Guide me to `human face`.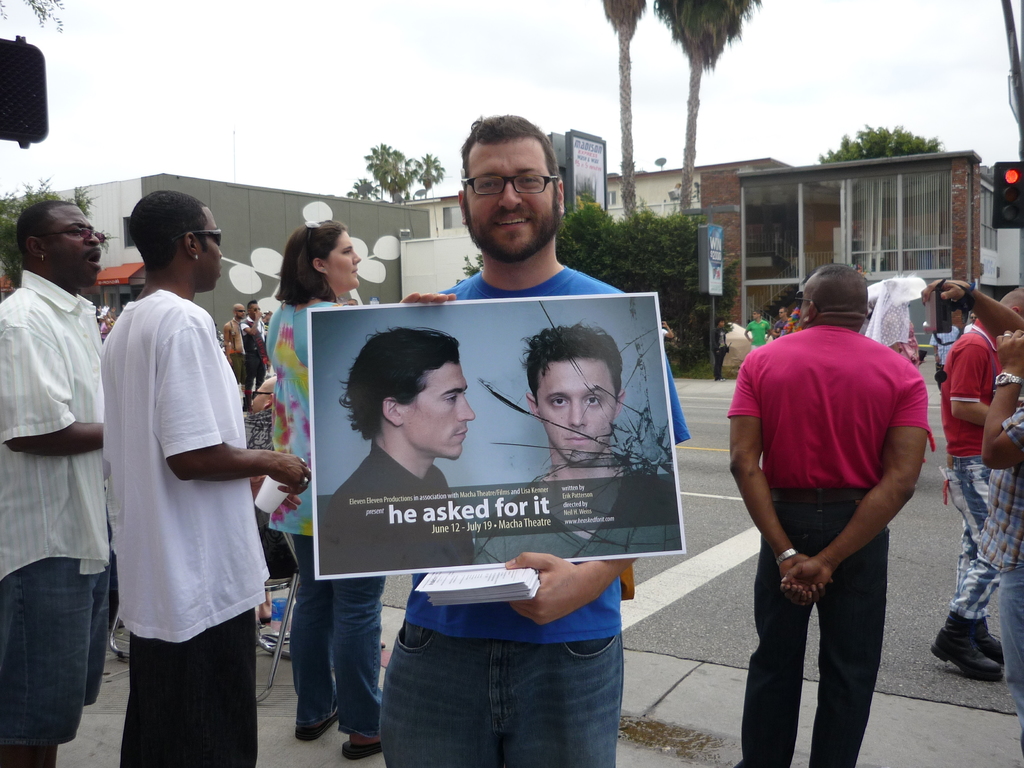
Guidance: rect(42, 205, 102, 290).
